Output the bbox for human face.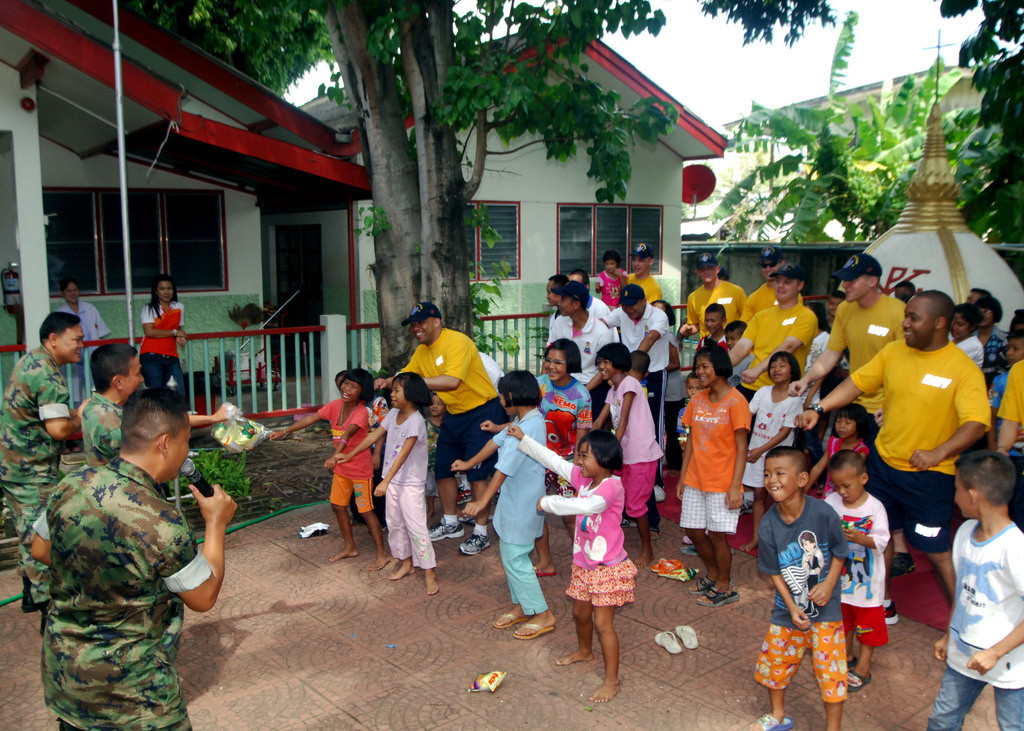
box=[161, 414, 188, 485].
